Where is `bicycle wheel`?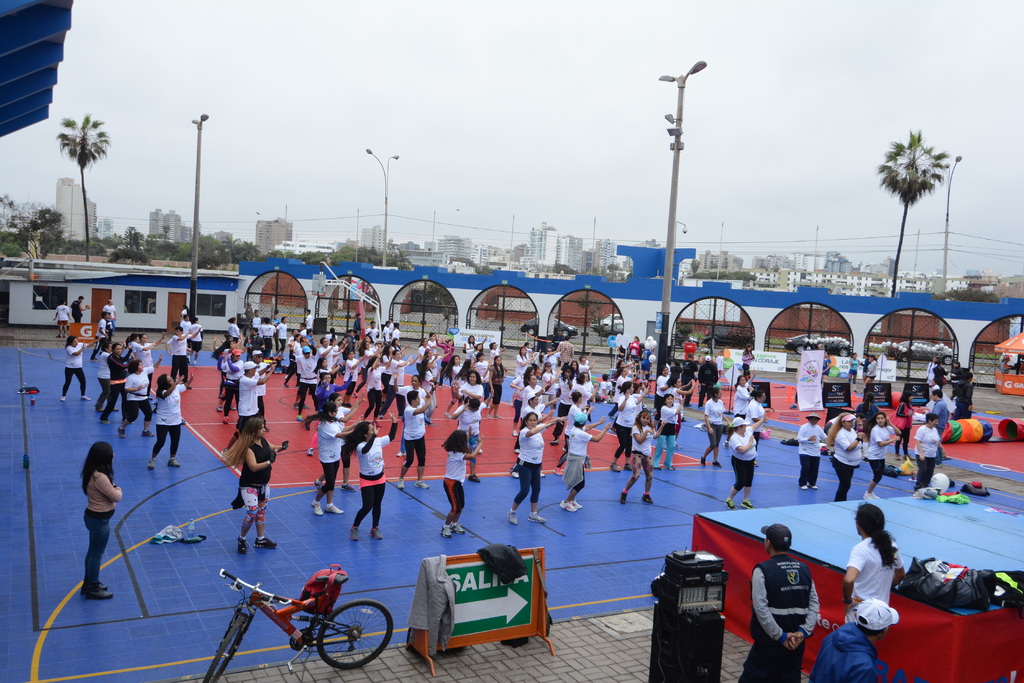
detection(326, 600, 385, 676).
